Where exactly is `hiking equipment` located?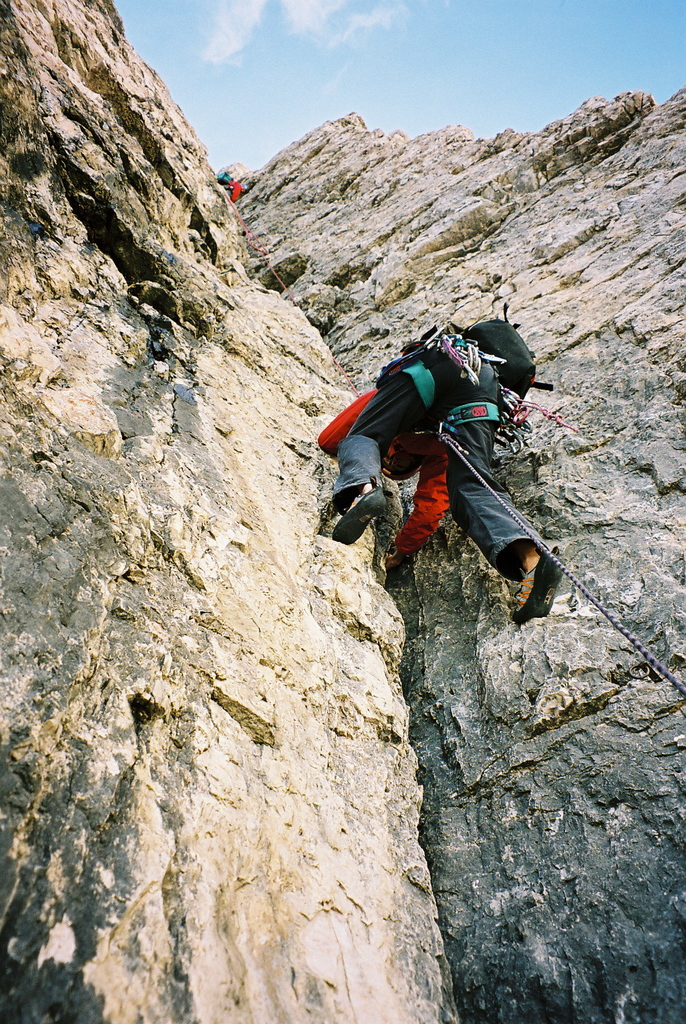
Its bounding box is [329, 492, 389, 545].
